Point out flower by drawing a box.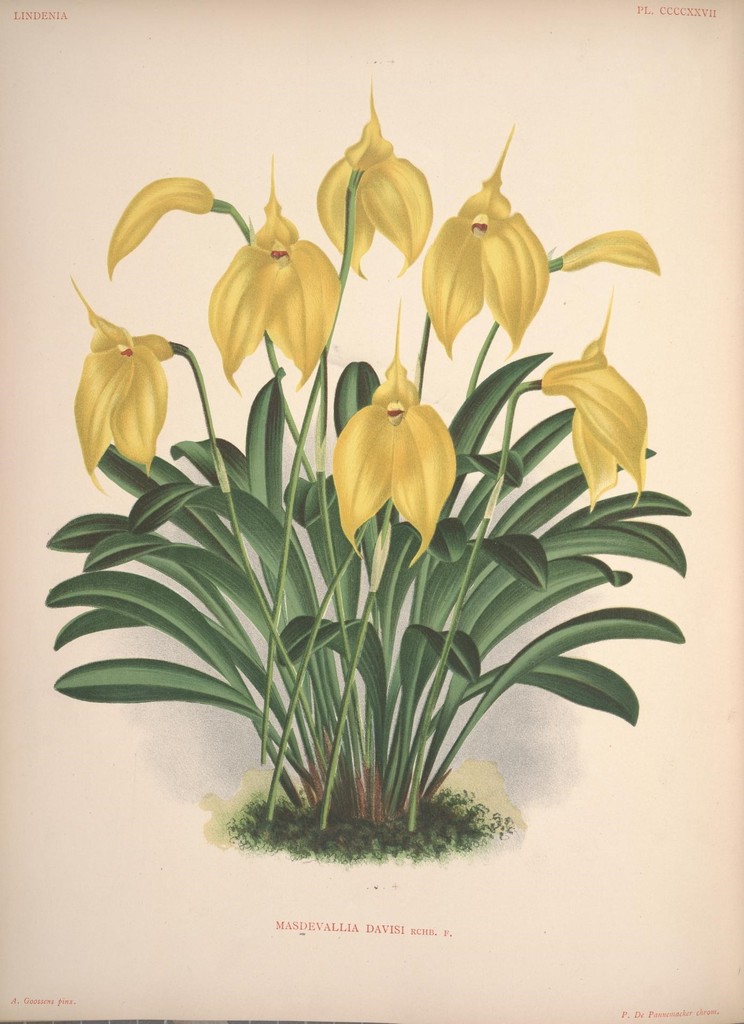
BBox(206, 156, 340, 392).
